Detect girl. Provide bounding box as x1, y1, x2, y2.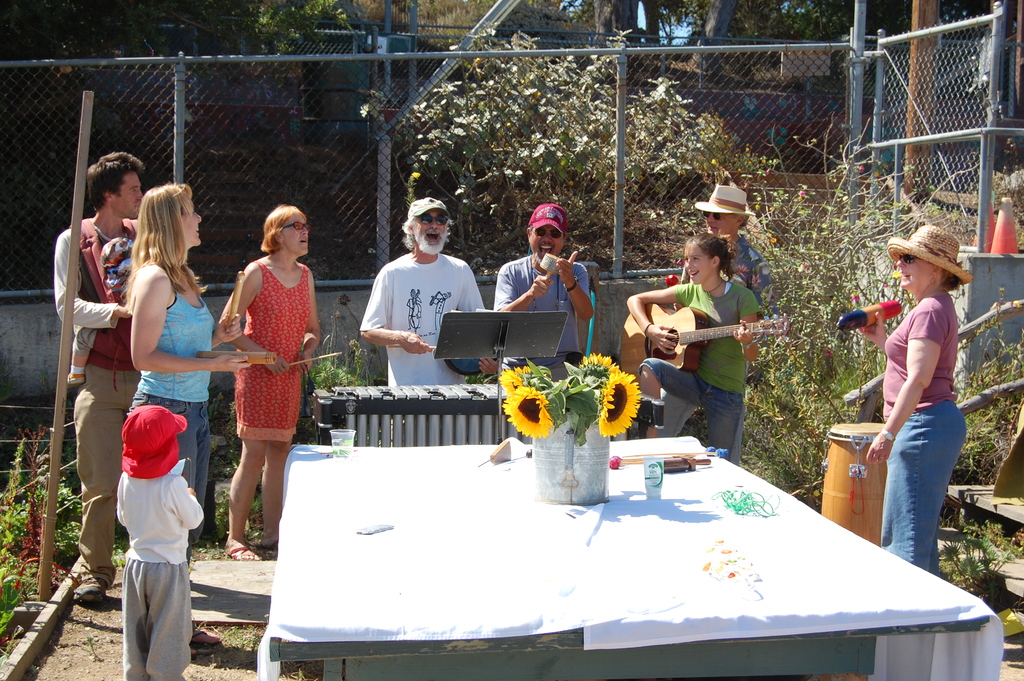
627, 236, 767, 464.
